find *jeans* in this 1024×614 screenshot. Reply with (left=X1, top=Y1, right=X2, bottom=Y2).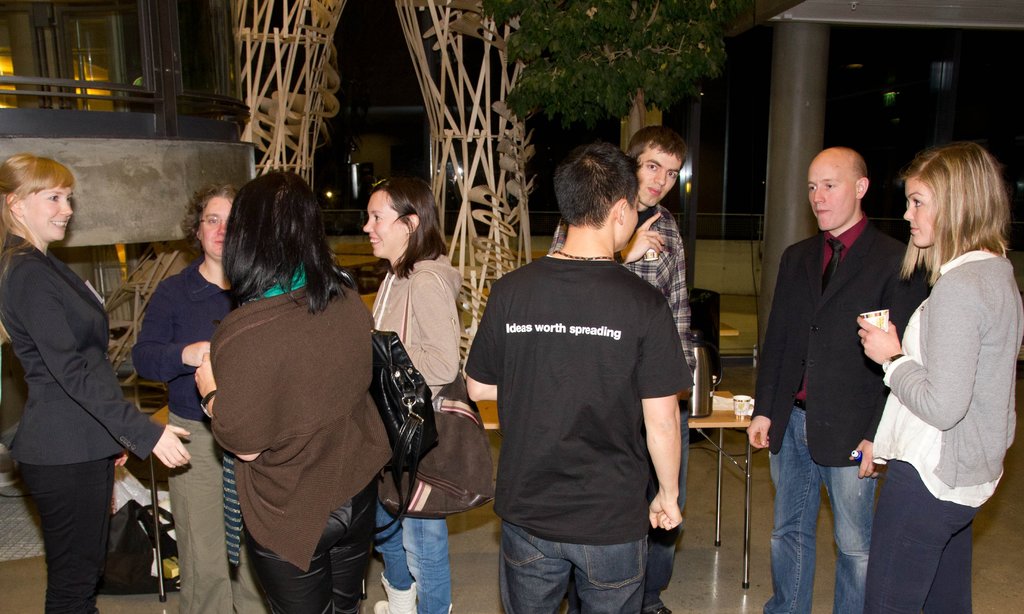
(left=497, top=518, right=696, bottom=607).
